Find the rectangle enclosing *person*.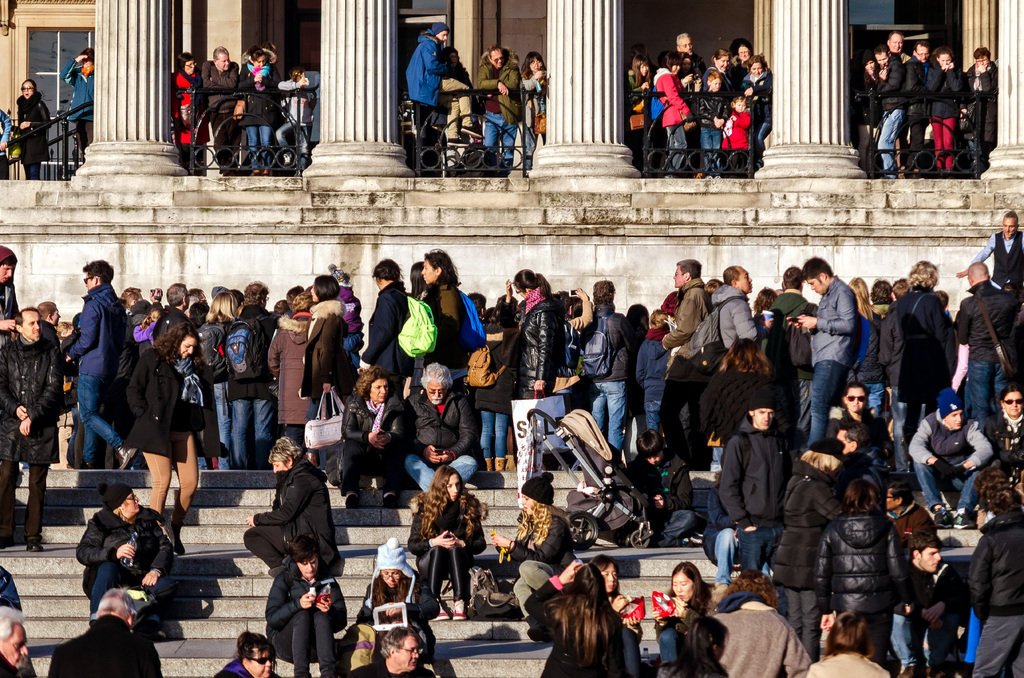
left=60, top=51, right=94, bottom=174.
